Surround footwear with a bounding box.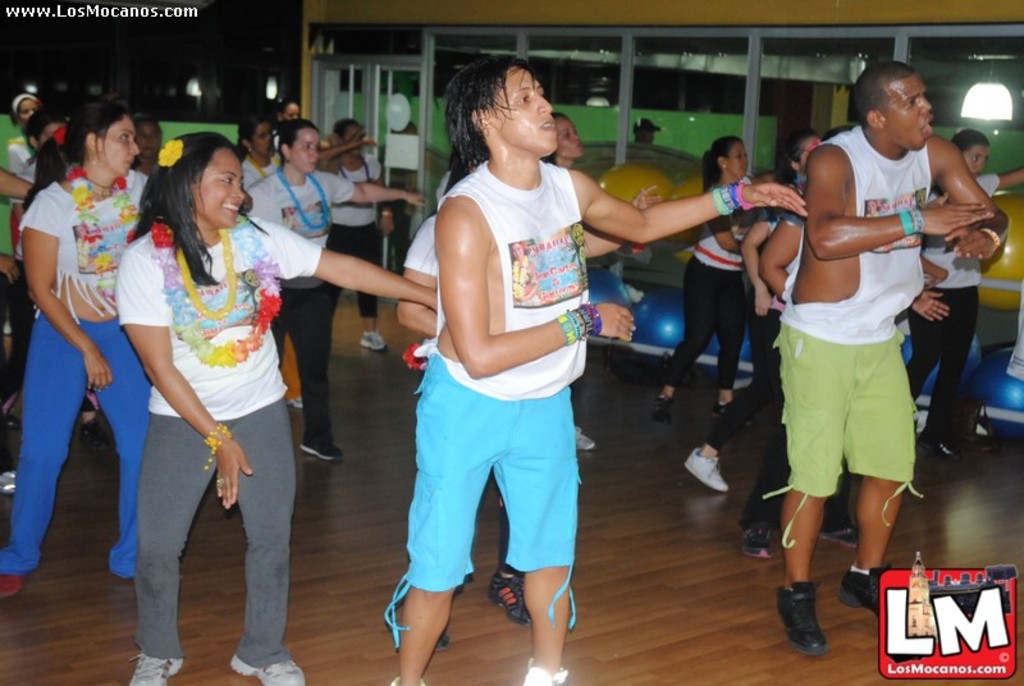
bbox(680, 447, 730, 498).
